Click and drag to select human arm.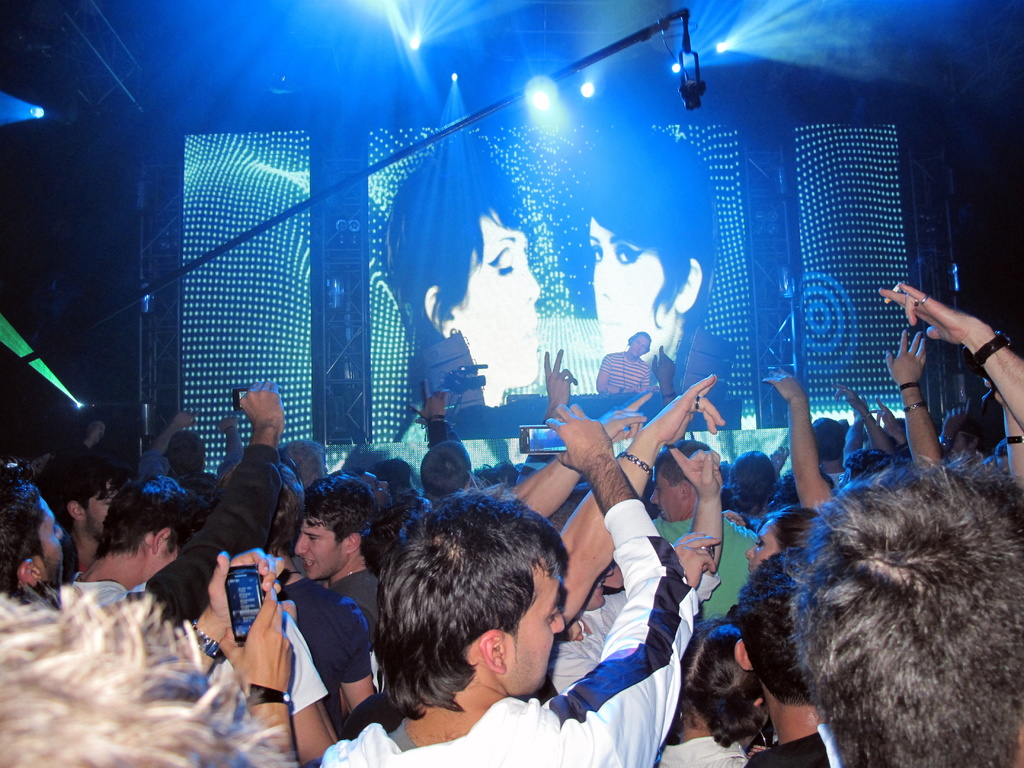
Selection: <region>663, 524, 723, 593</region>.
